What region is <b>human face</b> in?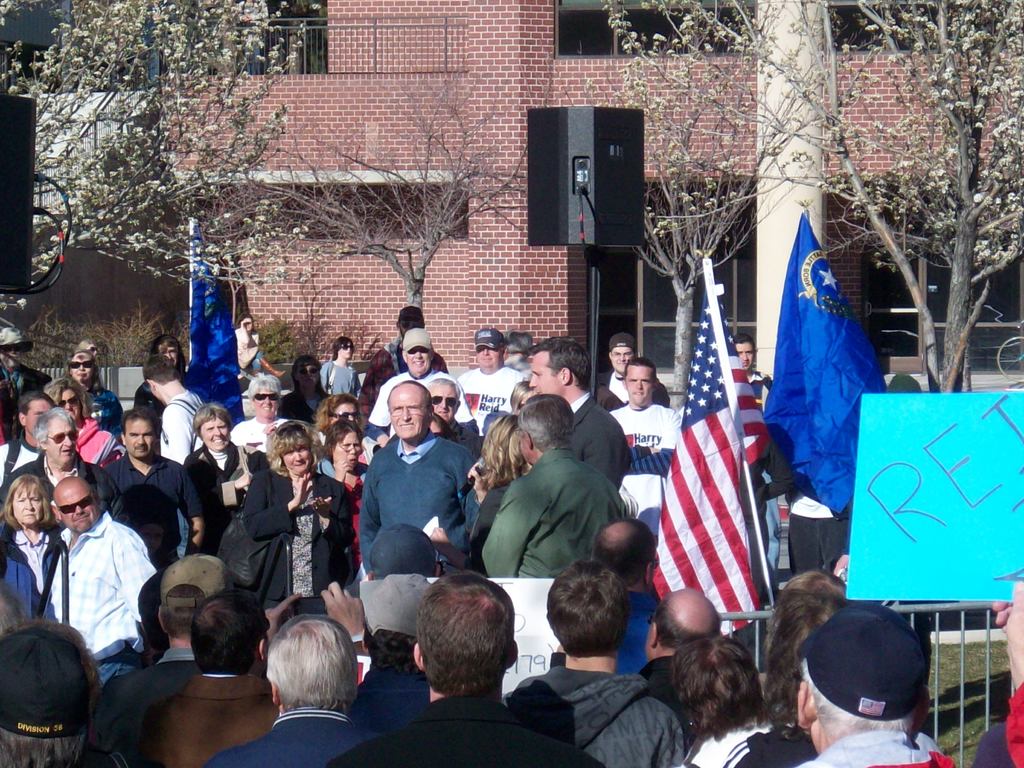
<region>57, 488, 100, 533</region>.
